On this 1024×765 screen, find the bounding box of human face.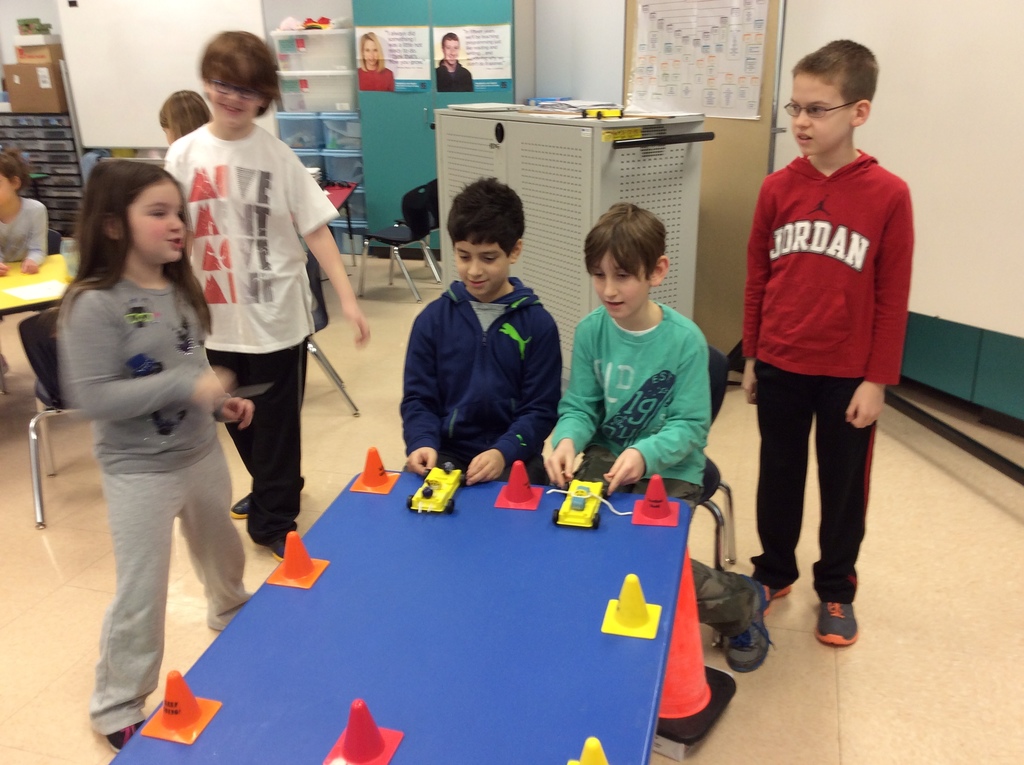
Bounding box: l=444, t=35, r=461, b=65.
